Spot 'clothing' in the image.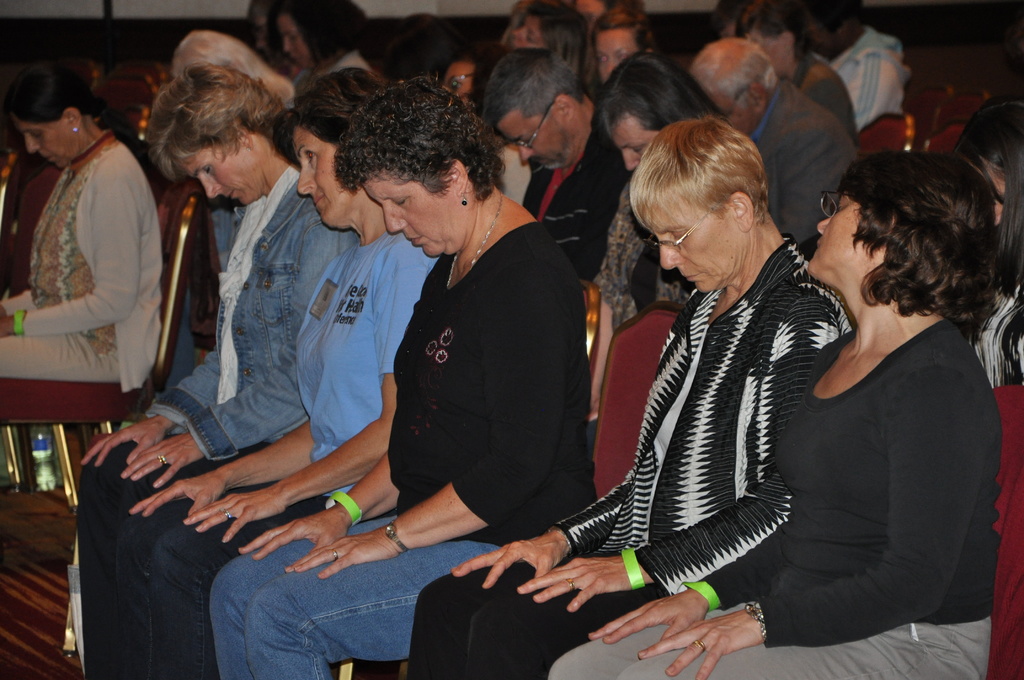
'clothing' found at select_region(80, 163, 362, 679).
